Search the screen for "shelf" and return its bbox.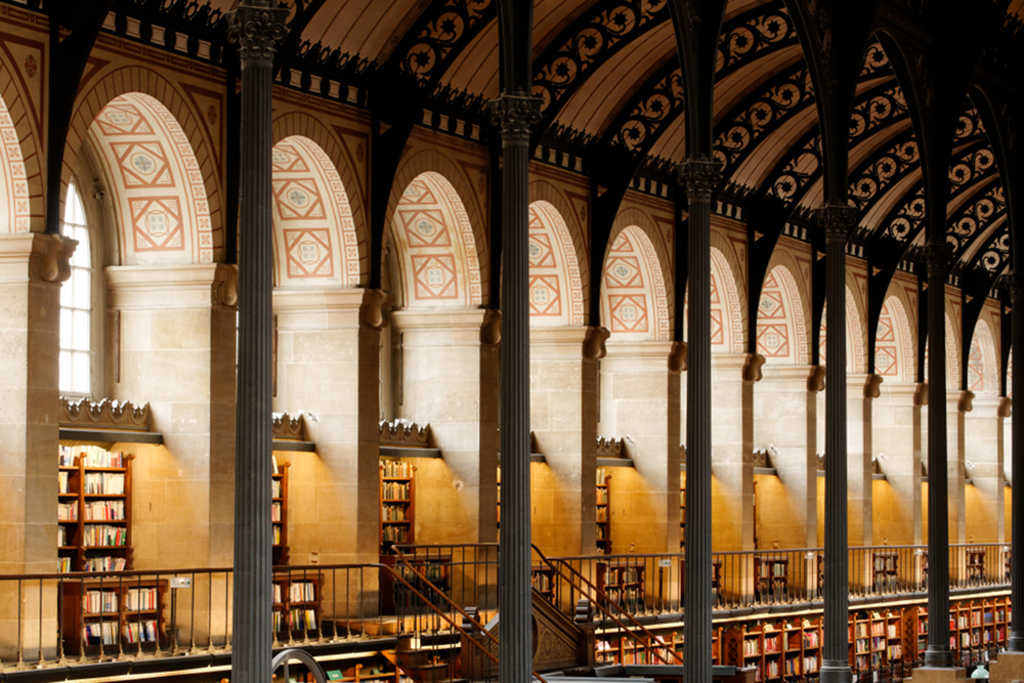
Found: x1=269, y1=444, x2=296, y2=647.
